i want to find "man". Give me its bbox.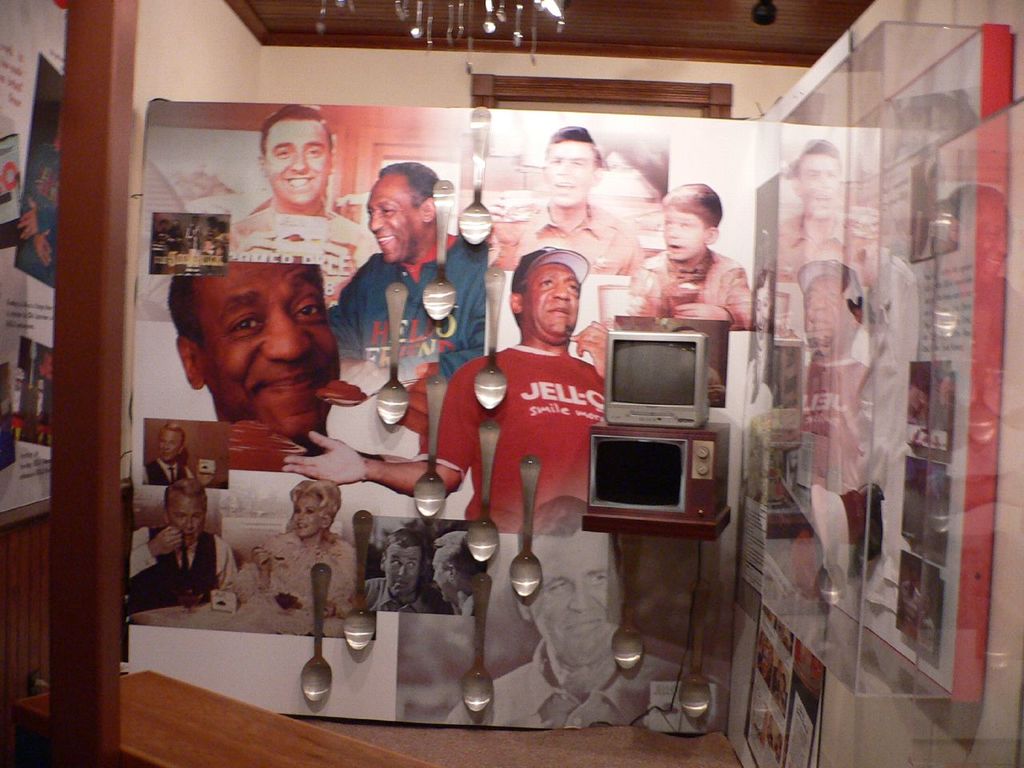
[342,146,492,384].
